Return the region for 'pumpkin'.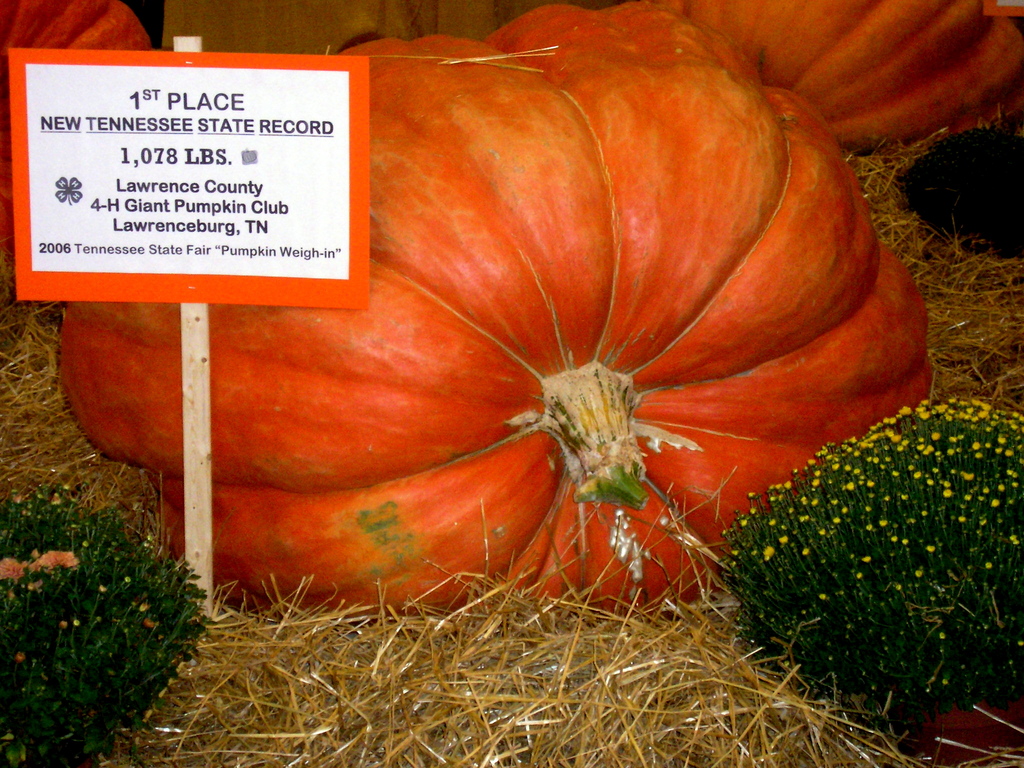
l=0, t=0, r=150, b=241.
